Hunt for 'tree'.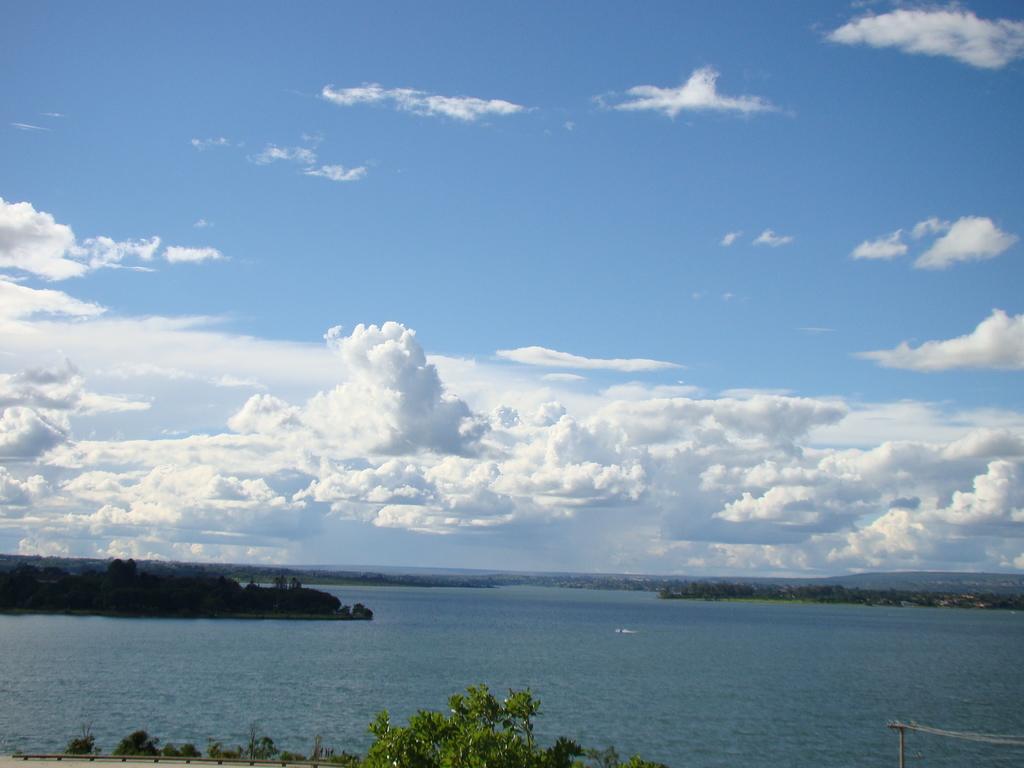
Hunted down at [left=431, top=673, right=522, bottom=757].
